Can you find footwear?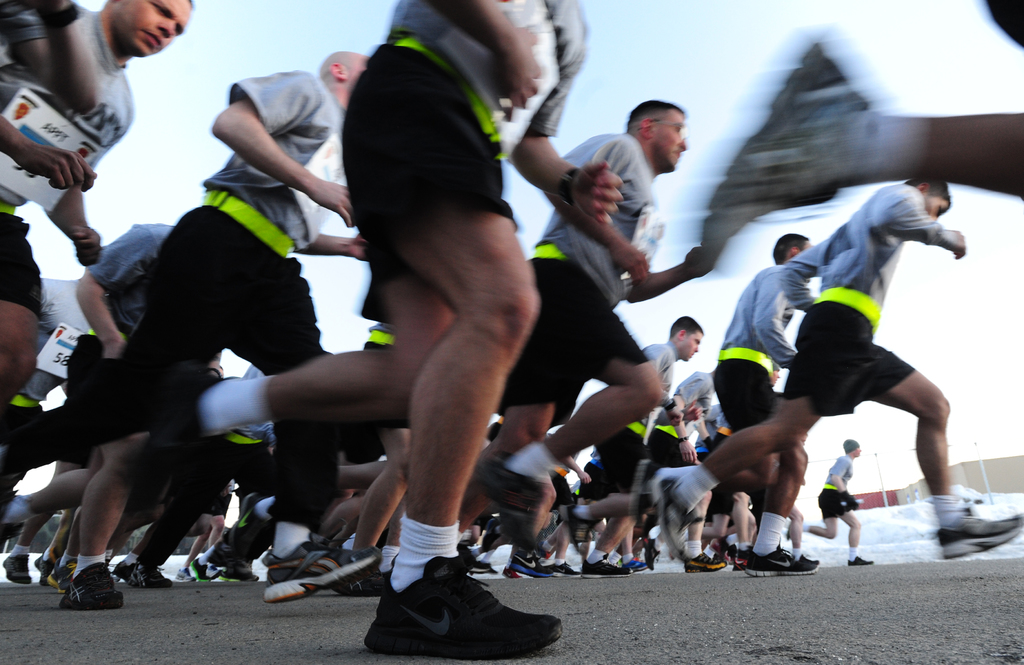
Yes, bounding box: 741, 546, 822, 578.
